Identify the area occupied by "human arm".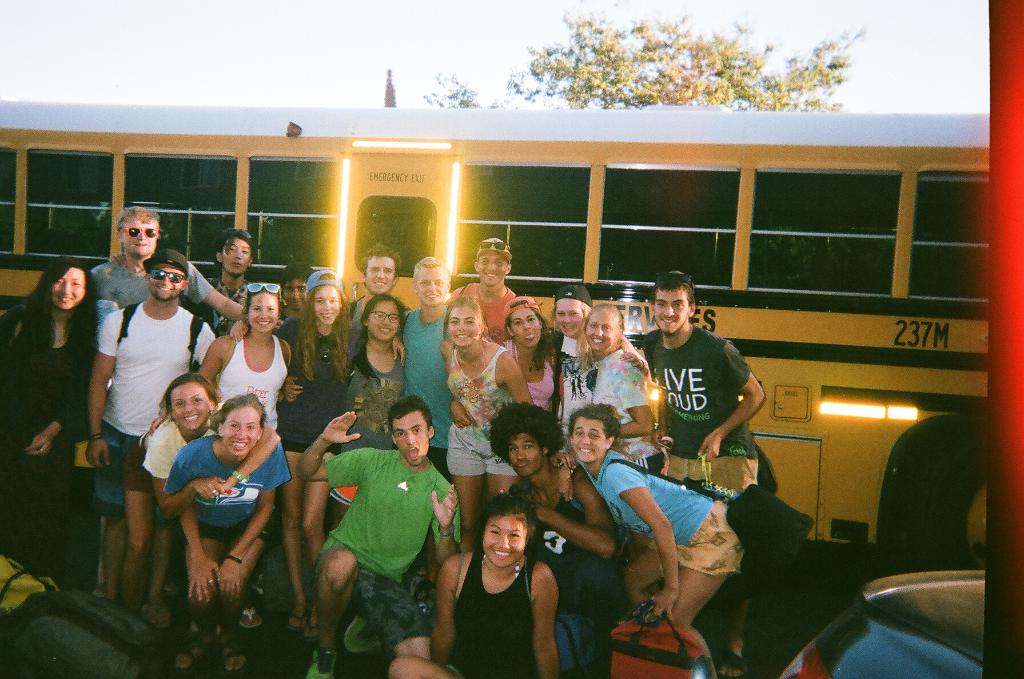
Area: 285, 366, 301, 406.
